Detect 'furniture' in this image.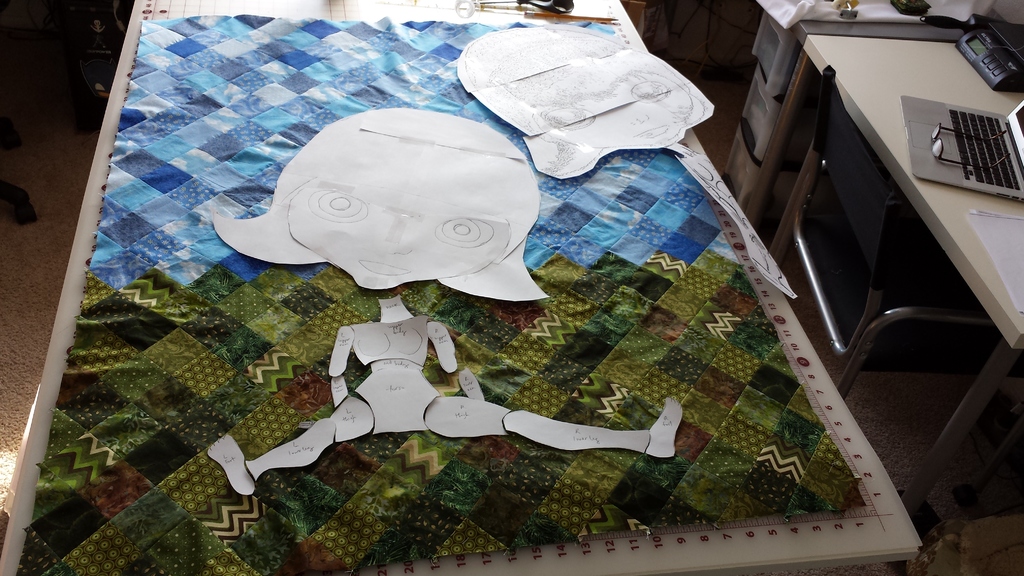
Detection: <box>787,24,1023,516</box>.
